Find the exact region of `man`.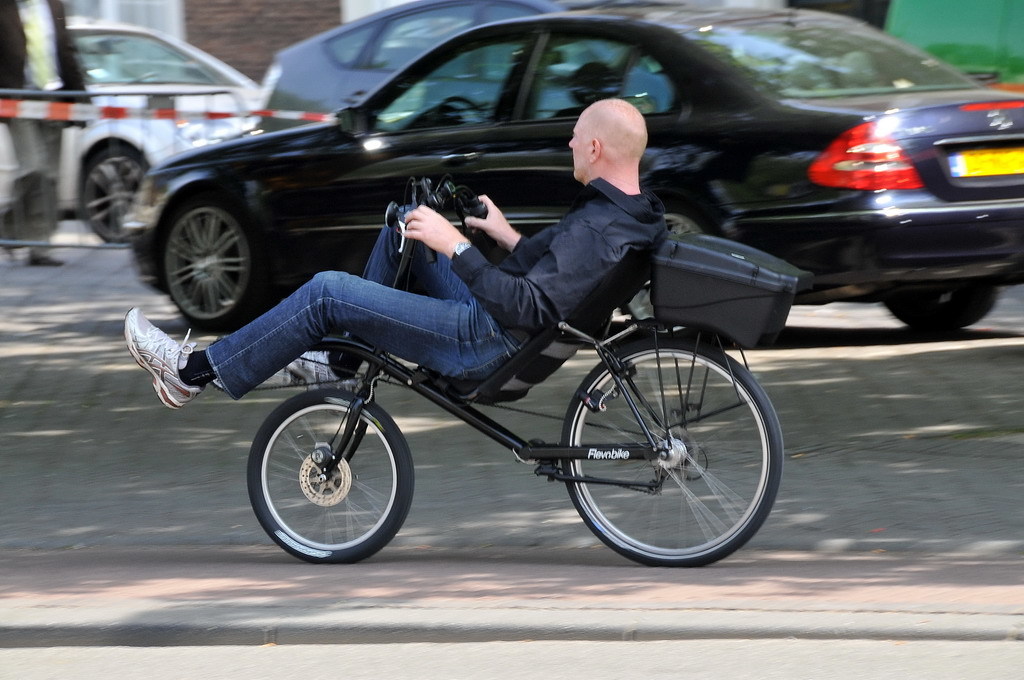
Exact region: [left=123, top=93, right=653, bottom=412].
